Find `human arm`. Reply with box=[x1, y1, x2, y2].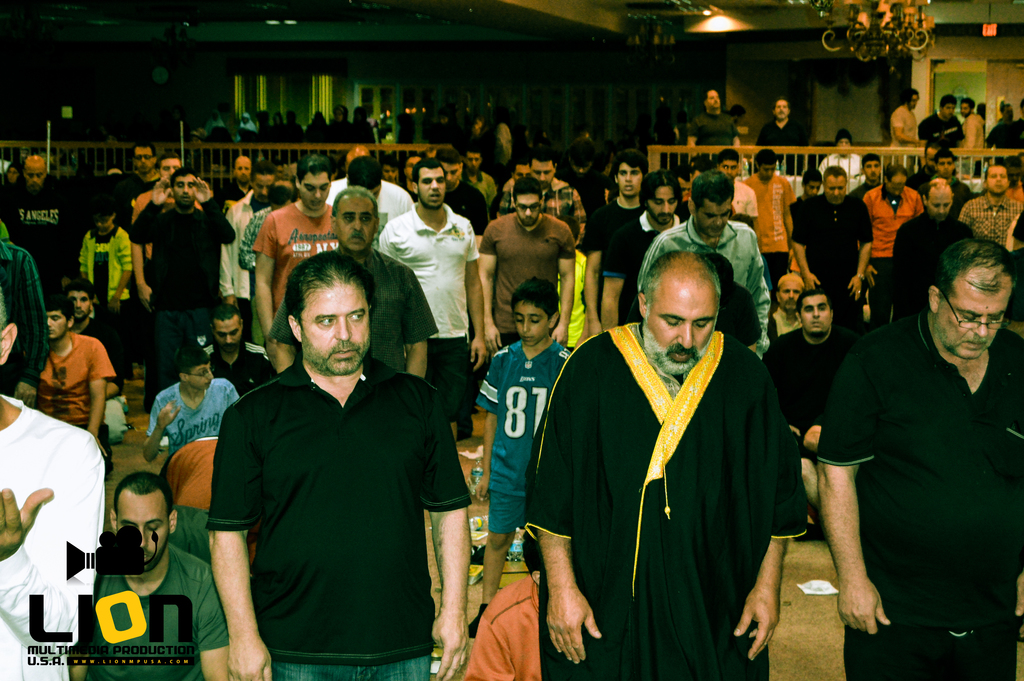
box=[379, 227, 396, 256].
